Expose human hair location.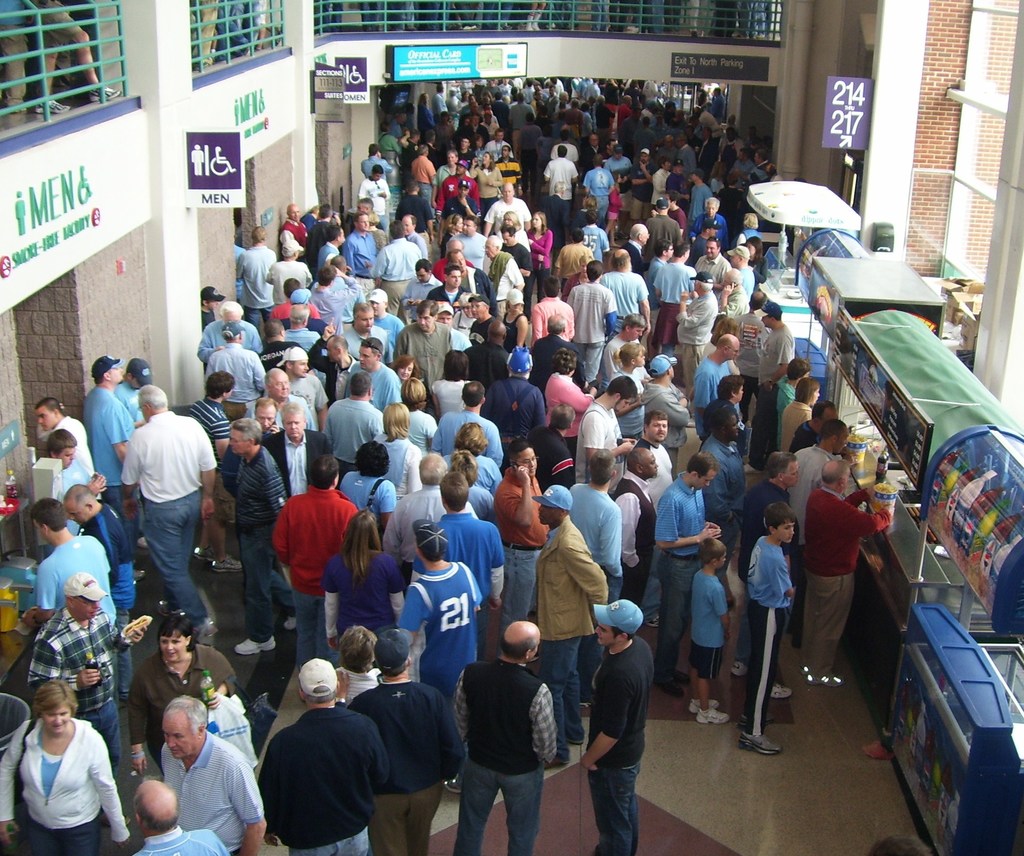
Exposed at bbox=(543, 273, 562, 303).
